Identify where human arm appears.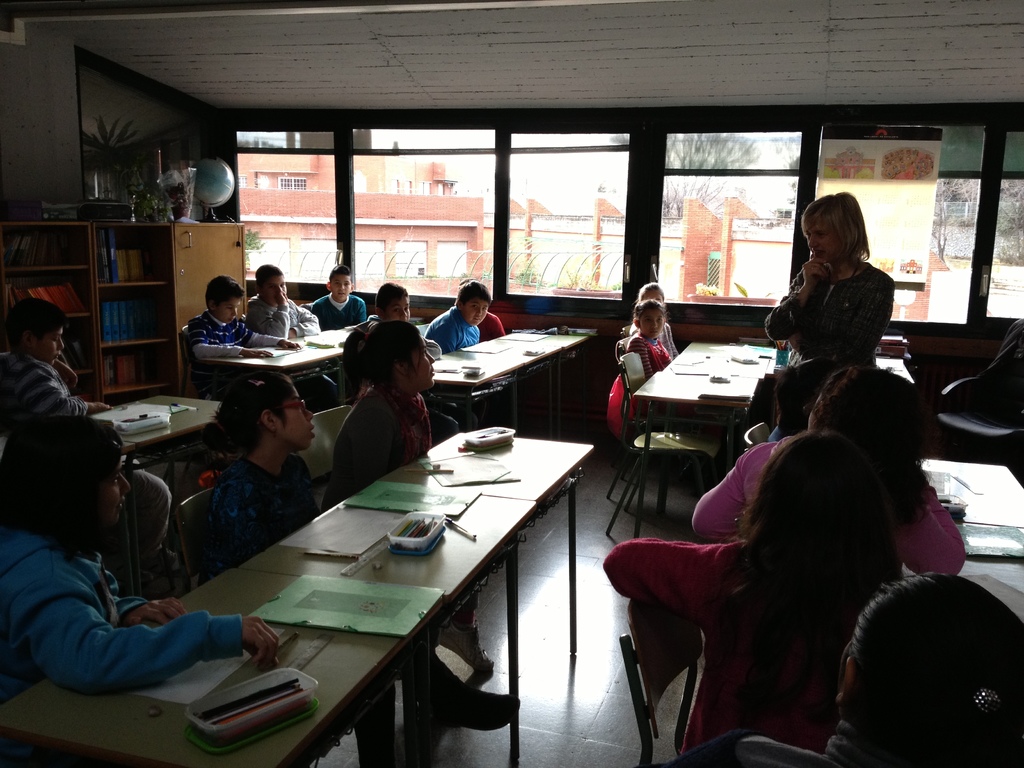
Appears at {"left": 56, "top": 349, "right": 78, "bottom": 388}.
